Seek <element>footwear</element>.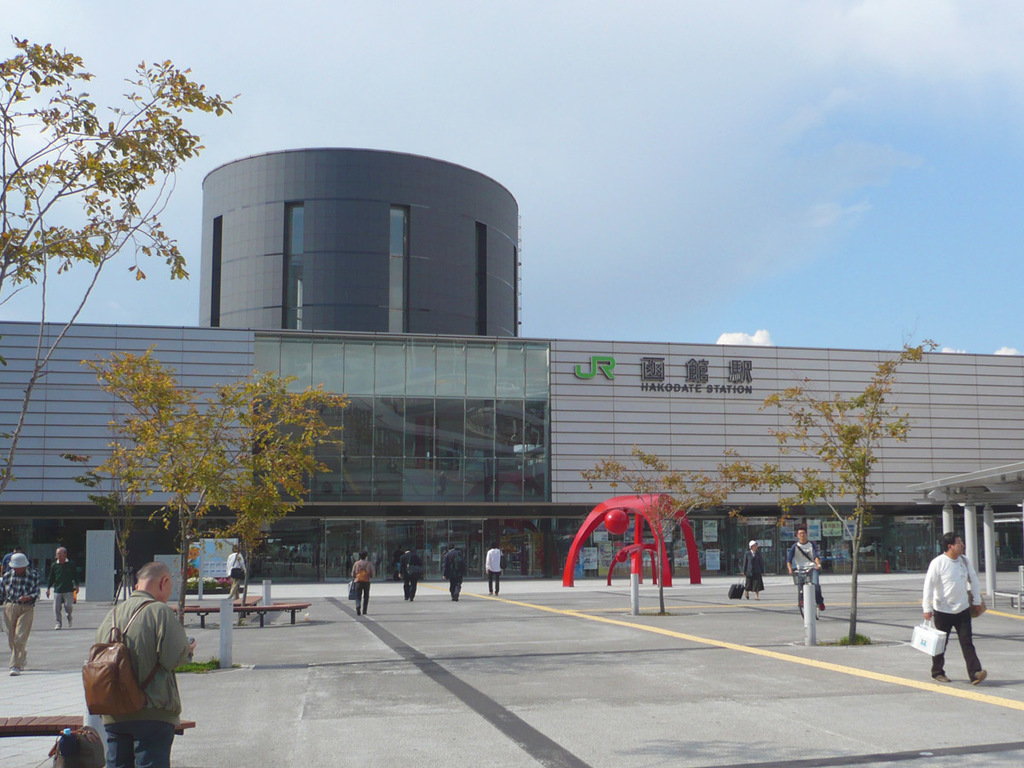
[left=405, top=596, right=406, bottom=597].
